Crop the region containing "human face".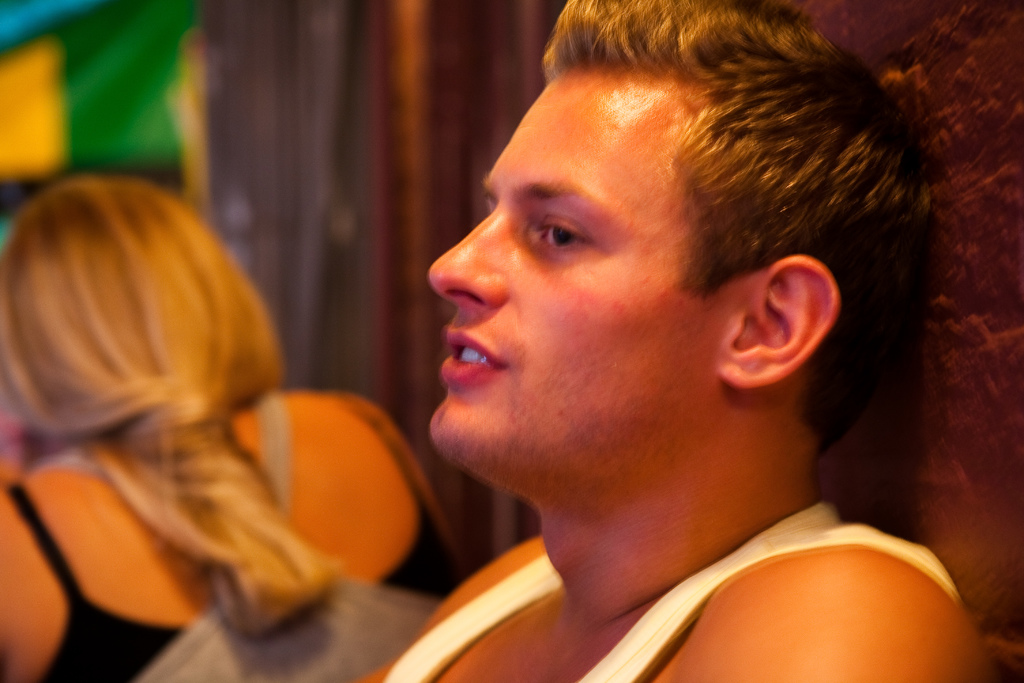
Crop region: 428, 76, 687, 458.
